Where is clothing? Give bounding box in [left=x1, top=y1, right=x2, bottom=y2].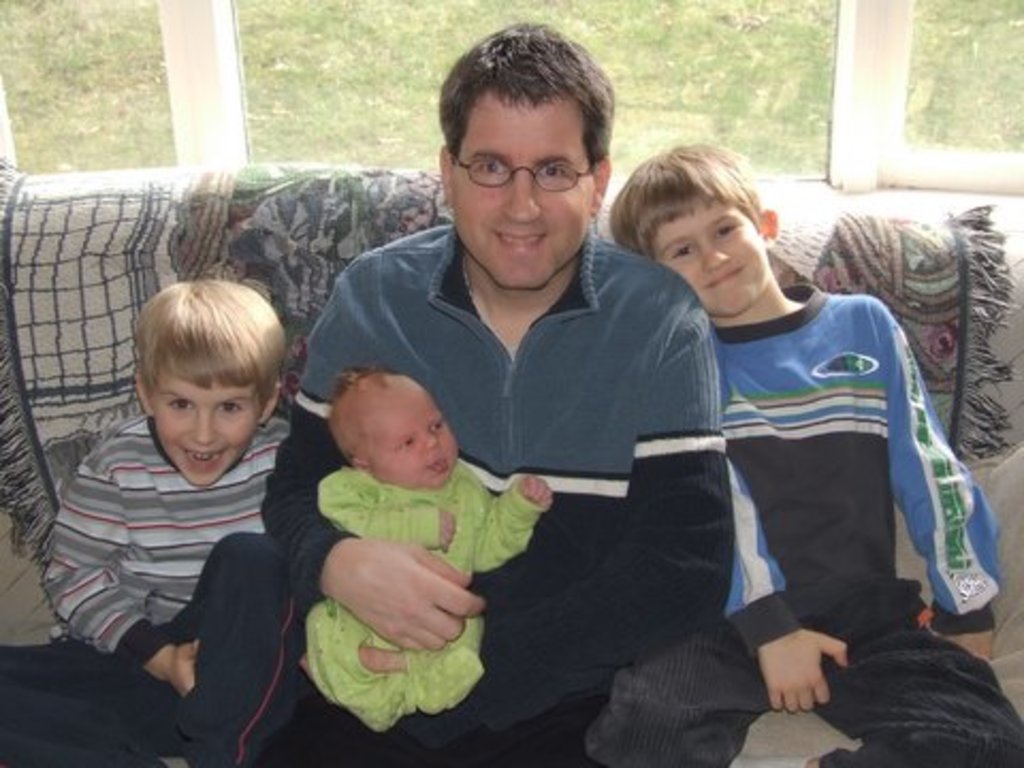
[left=661, top=230, right=994, bottom=727].
